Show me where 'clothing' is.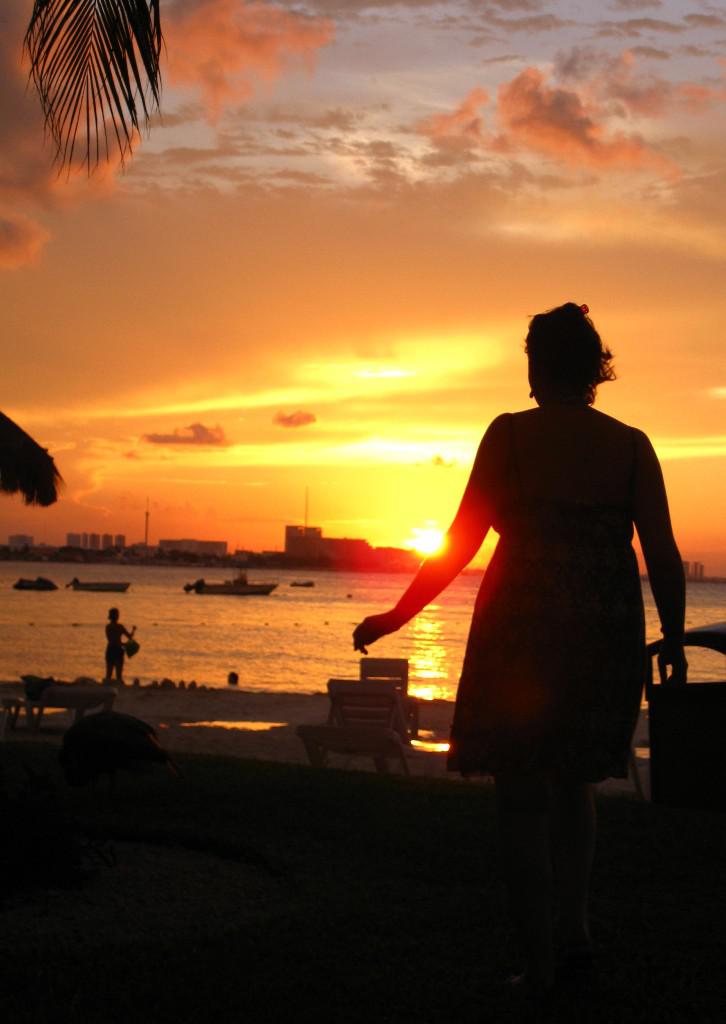
'clothing' is at rect(444, 407, 659, 780).
